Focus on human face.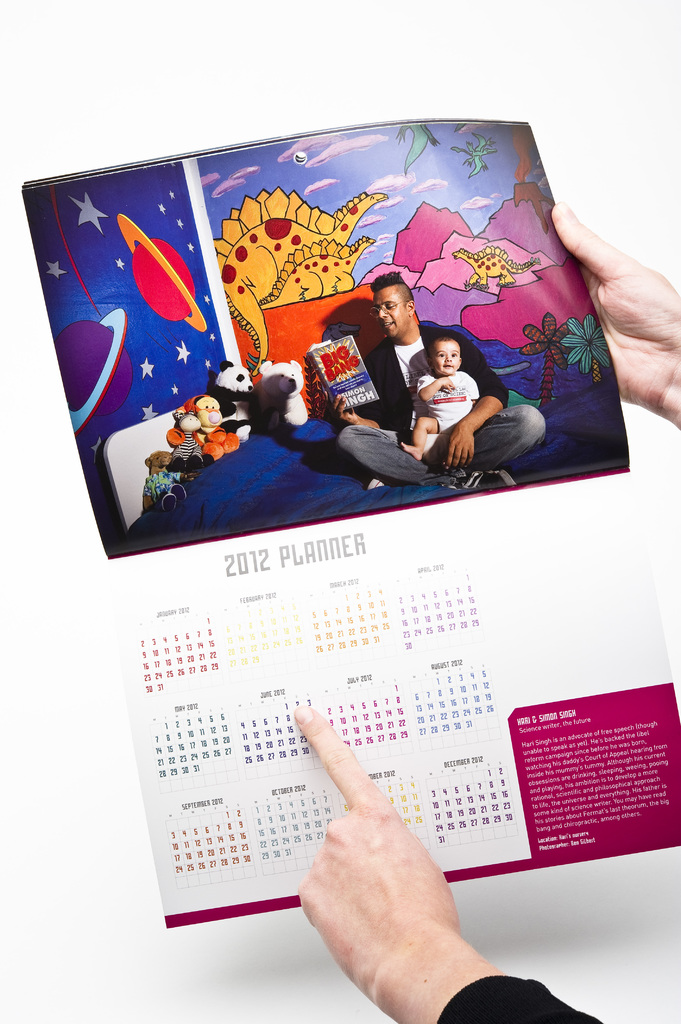
Focused at 373, 288, 408, 340.
